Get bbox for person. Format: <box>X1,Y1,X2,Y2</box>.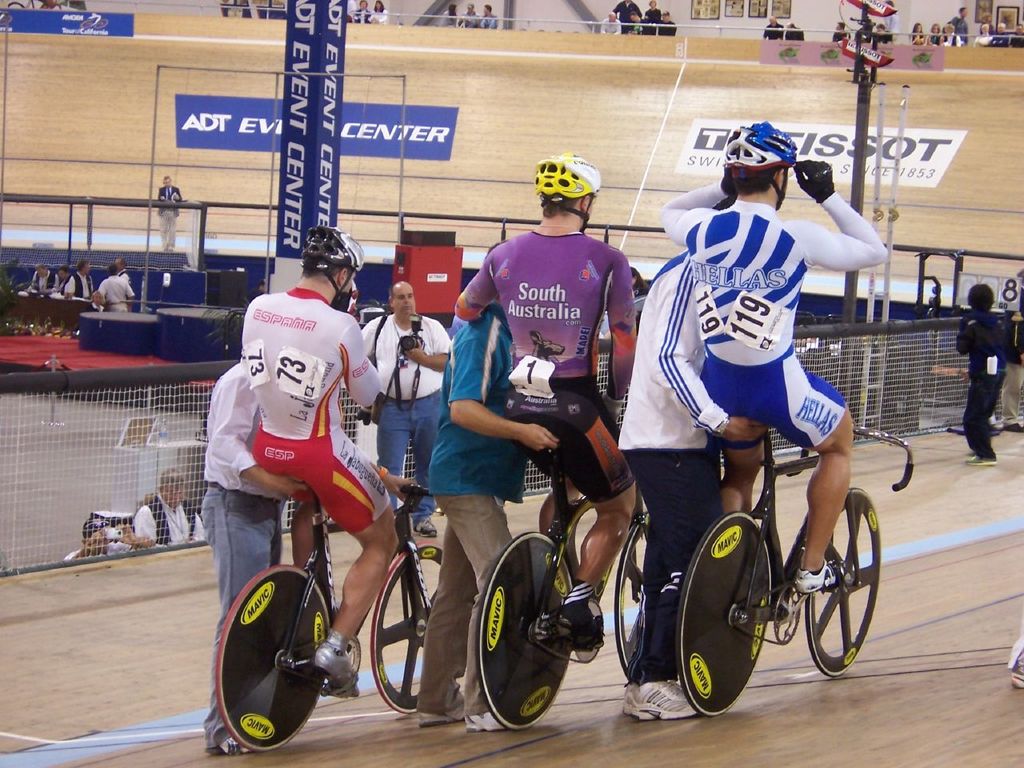
<box>243,280,264,302</box>.
